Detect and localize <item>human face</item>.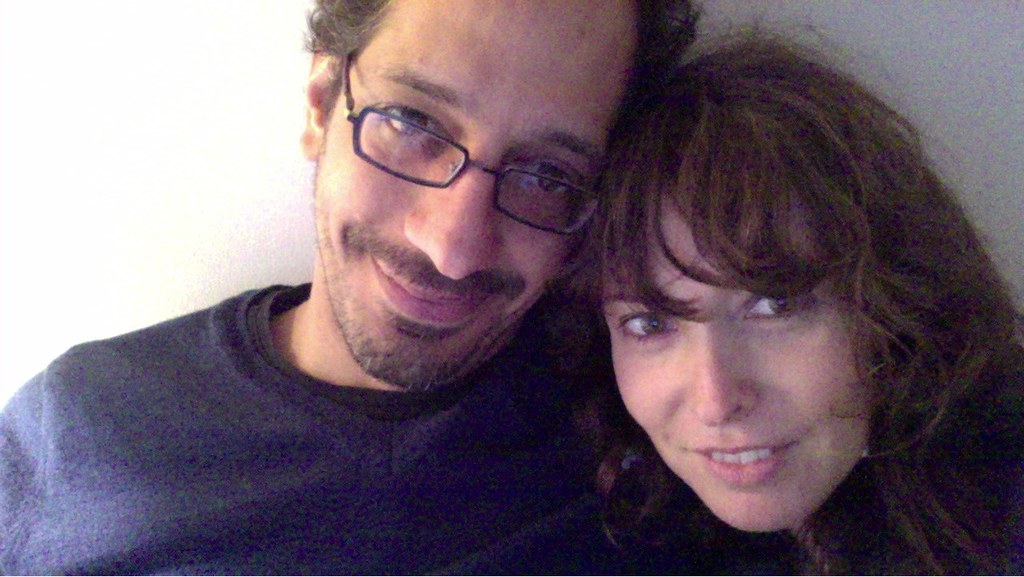
Localized at detection(314, 0, 637, 389).
